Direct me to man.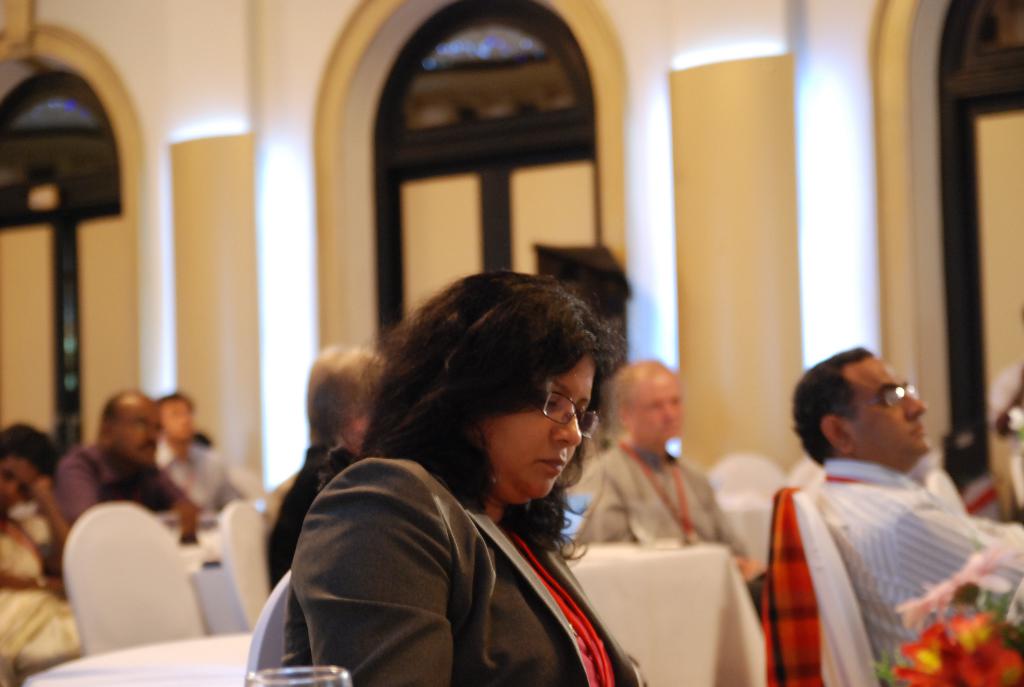
Direction: box=[572, 354, 771, 622].
